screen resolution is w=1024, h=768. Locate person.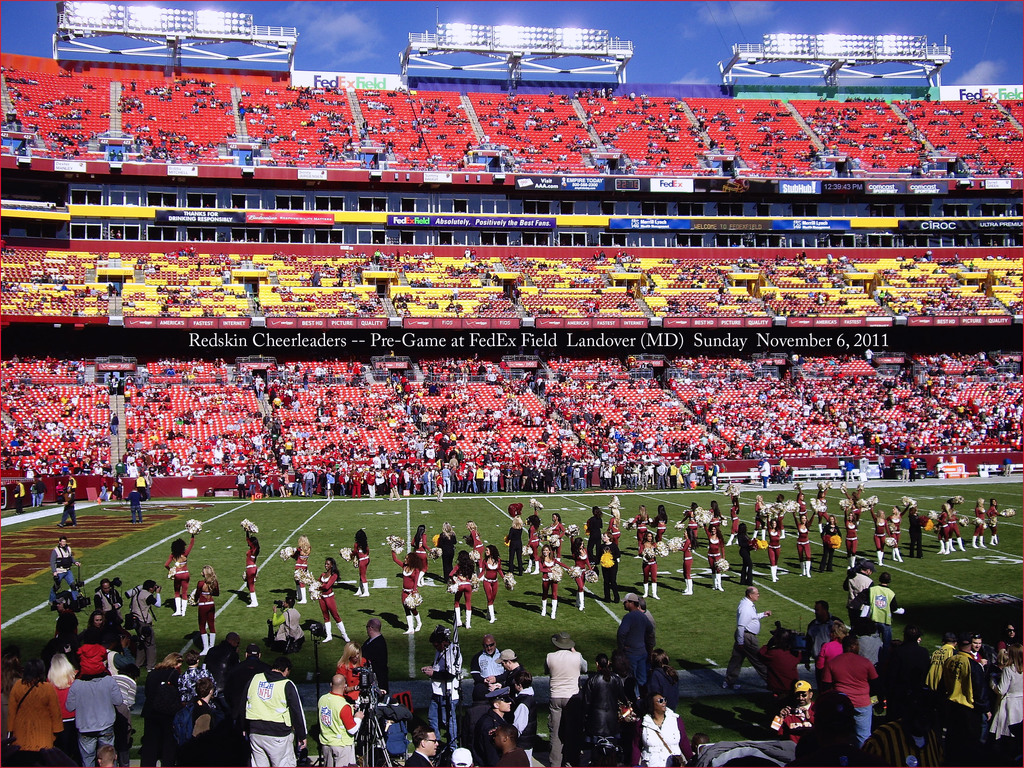
rect(449, 550, 474, 628).
